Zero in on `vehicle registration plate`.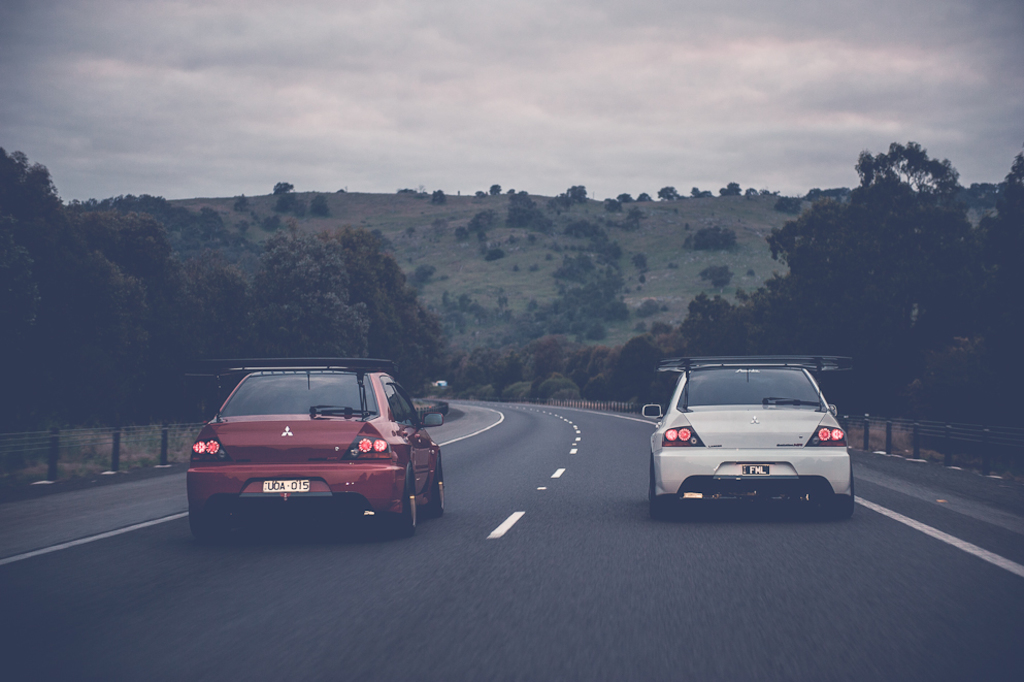
Zeroed in: (261,474,310,492).
